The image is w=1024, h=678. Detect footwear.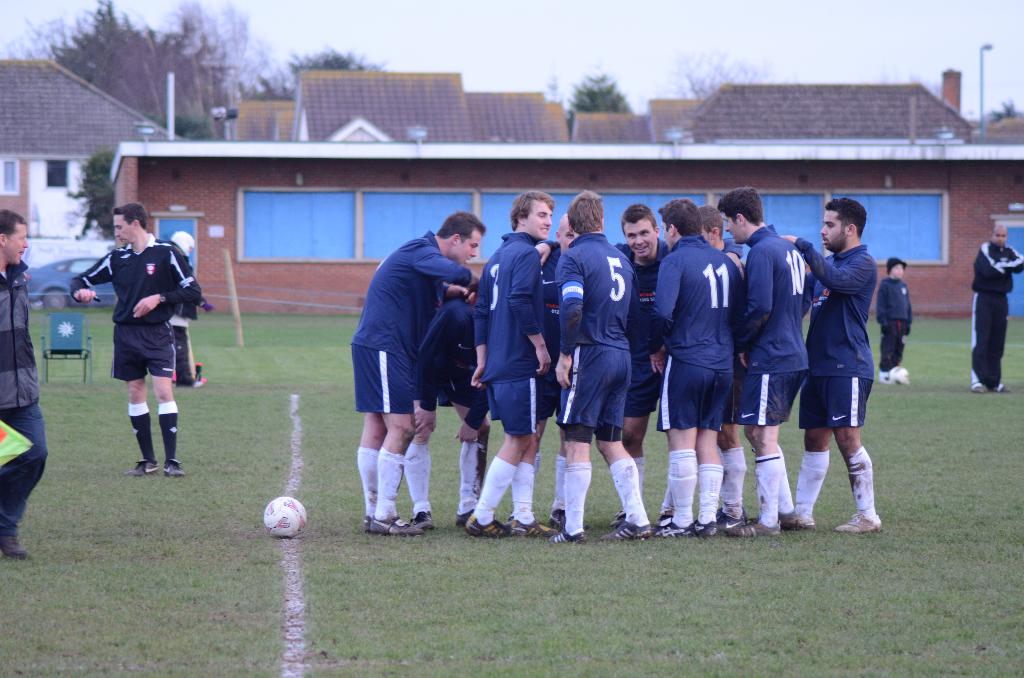
Detection: bbox=(163, 462, 184, 479).
